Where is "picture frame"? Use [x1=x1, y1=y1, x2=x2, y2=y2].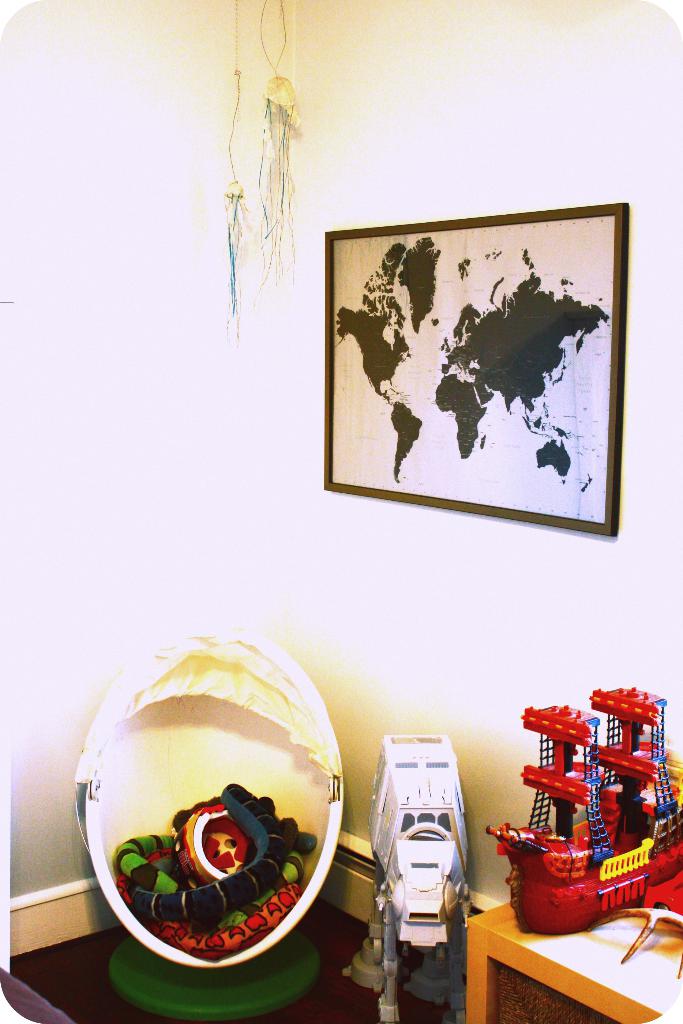
[x1=321, y1=195, x2=629, y2=540].
